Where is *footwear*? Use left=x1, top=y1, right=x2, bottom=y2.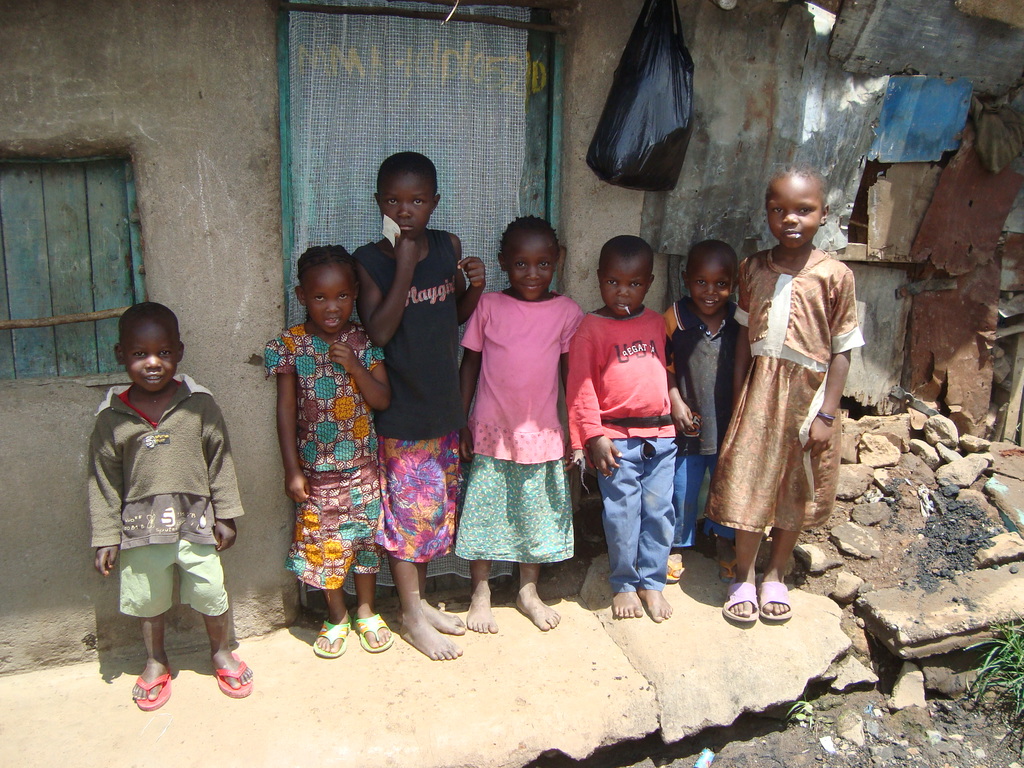
left=212, top=651, right=263, bottom=698.
